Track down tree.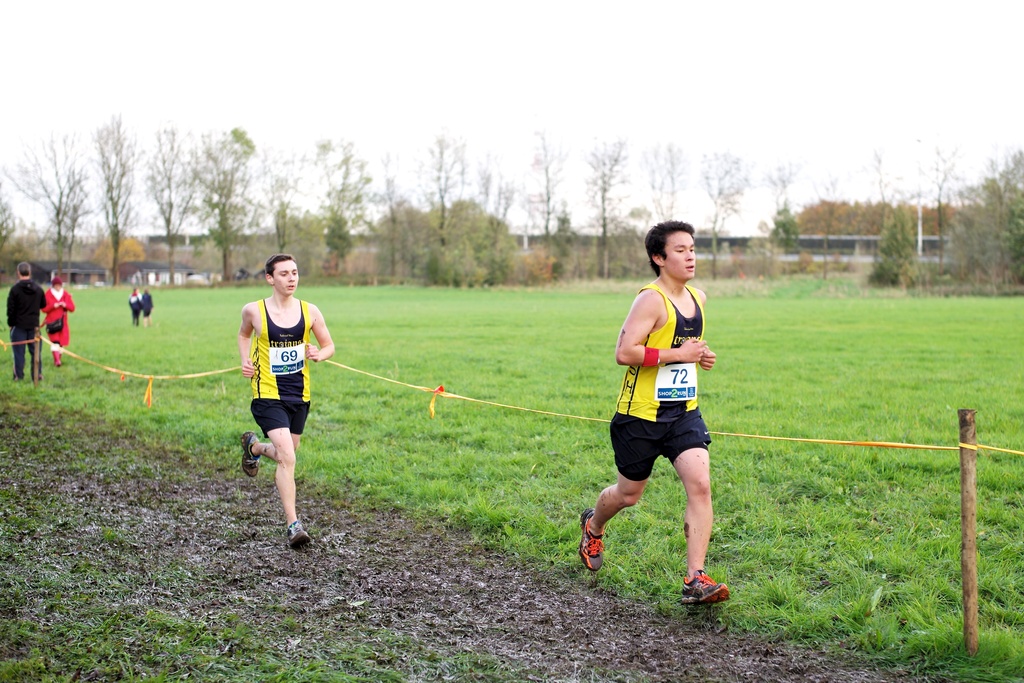
Tracked to detection(0, 124, 84, 286).
